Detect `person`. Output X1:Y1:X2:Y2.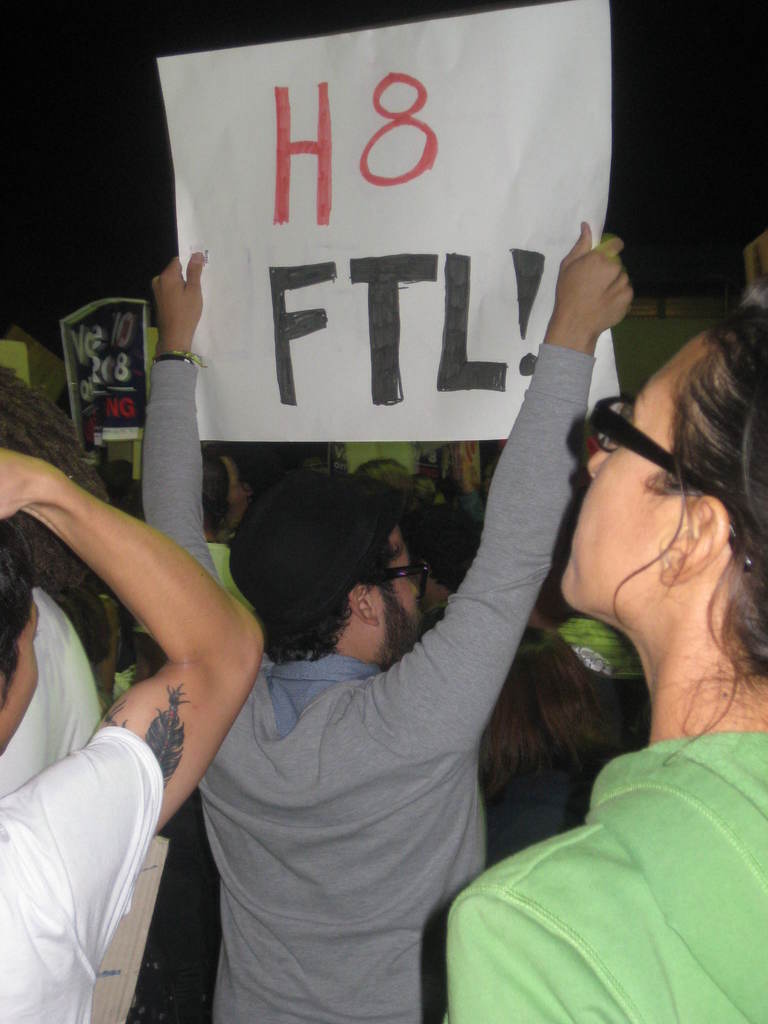
445:310:767:1023.
